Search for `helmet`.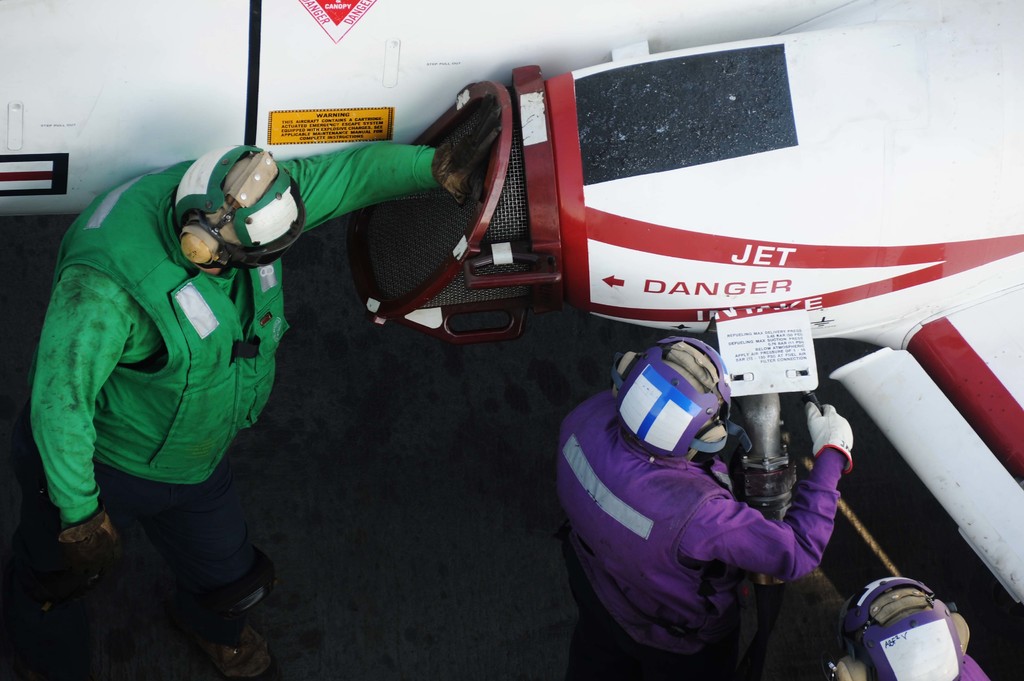
Found at rect(617, 344, 734, 455).
